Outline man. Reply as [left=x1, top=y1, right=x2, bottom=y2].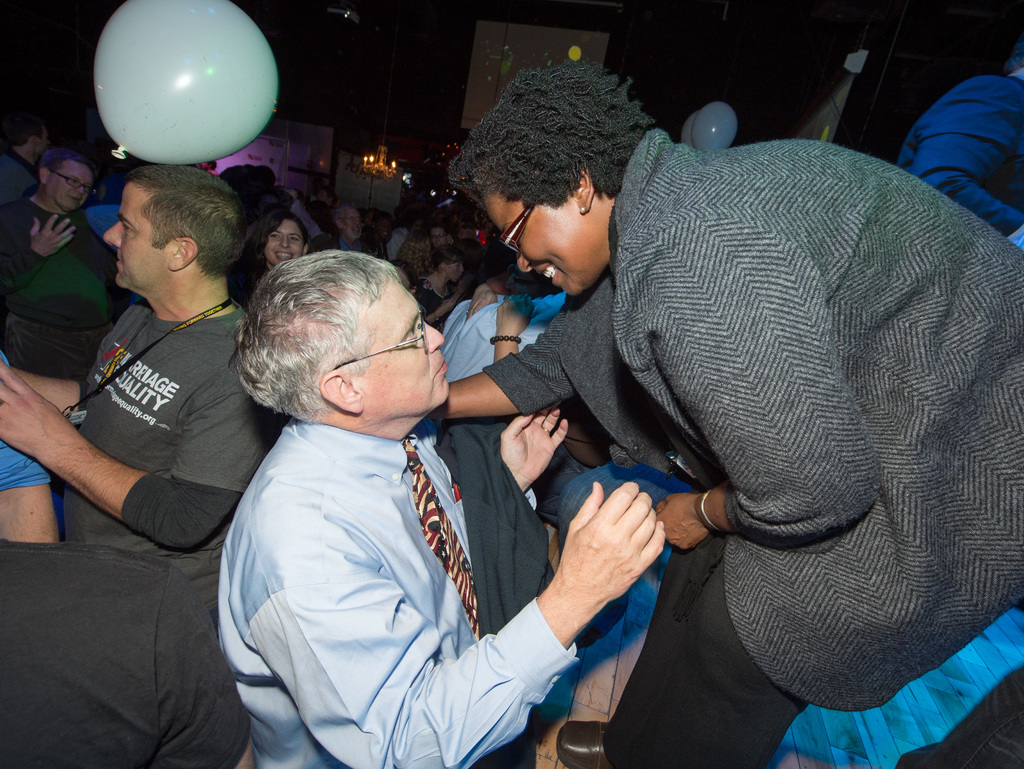
[left=240, top=191, right=287, bottom=243].
